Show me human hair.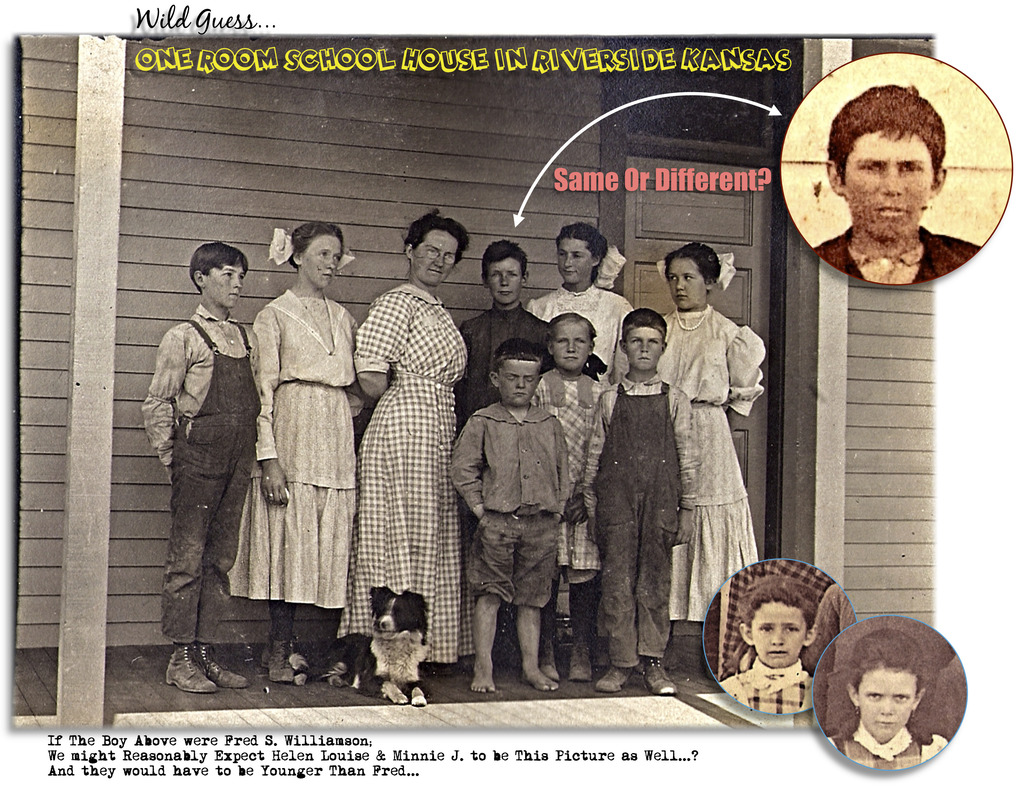
human hair is here: crop(188, 240, 249, 292).
